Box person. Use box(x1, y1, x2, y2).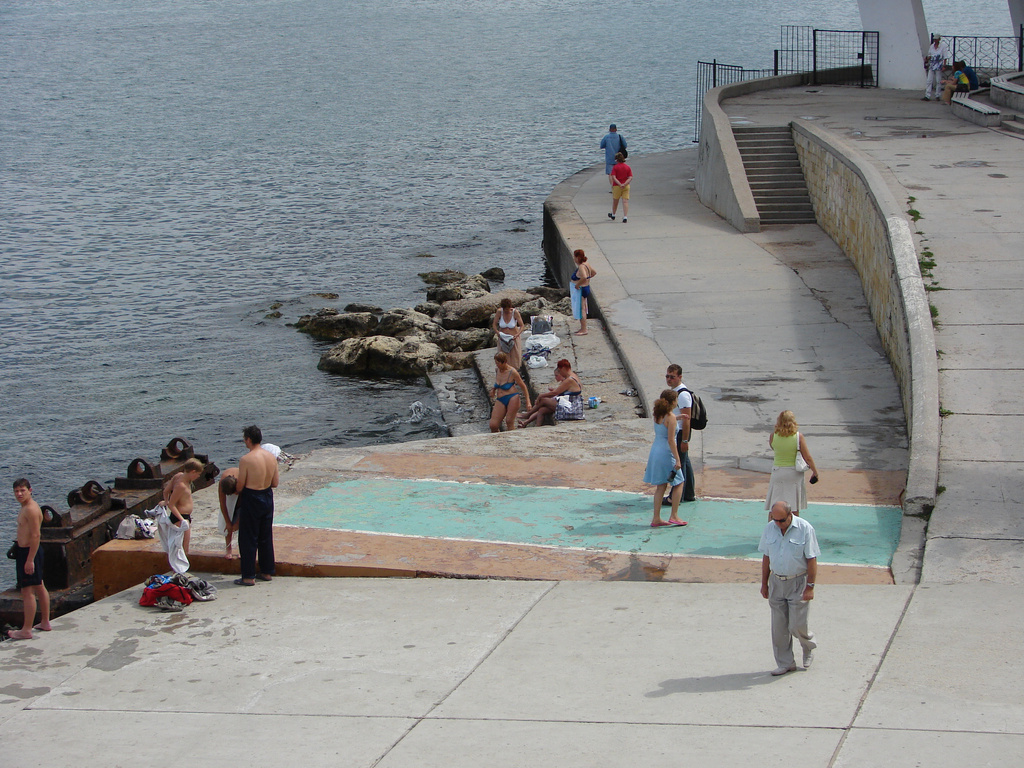
box(611, 150, 637, 225).
